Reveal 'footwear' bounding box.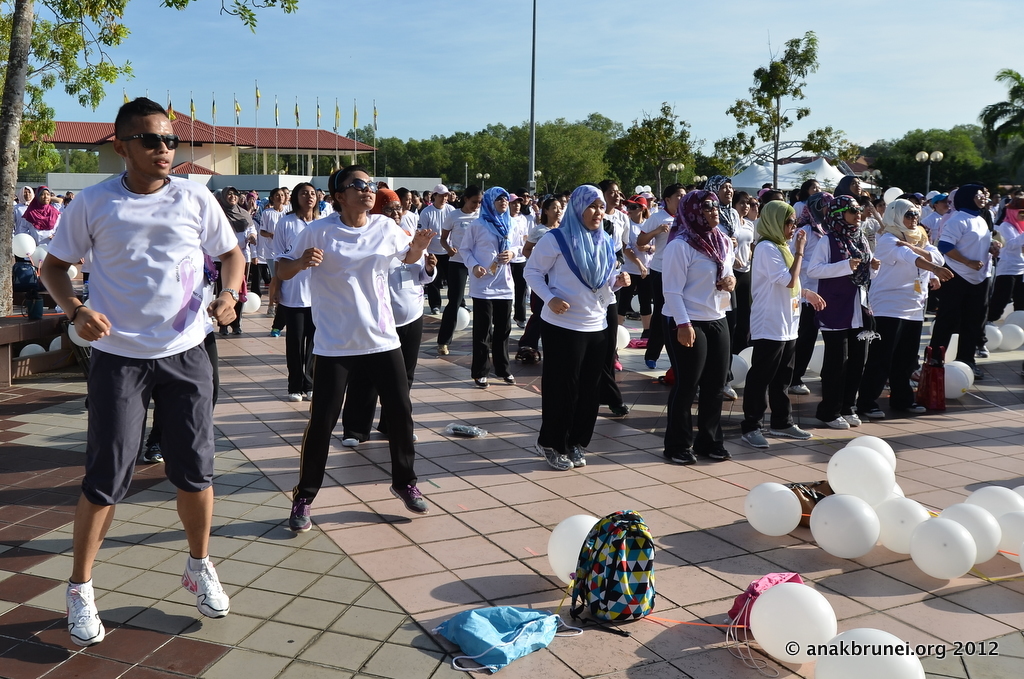
Revealed: locate(813, 414, 846, 429).
